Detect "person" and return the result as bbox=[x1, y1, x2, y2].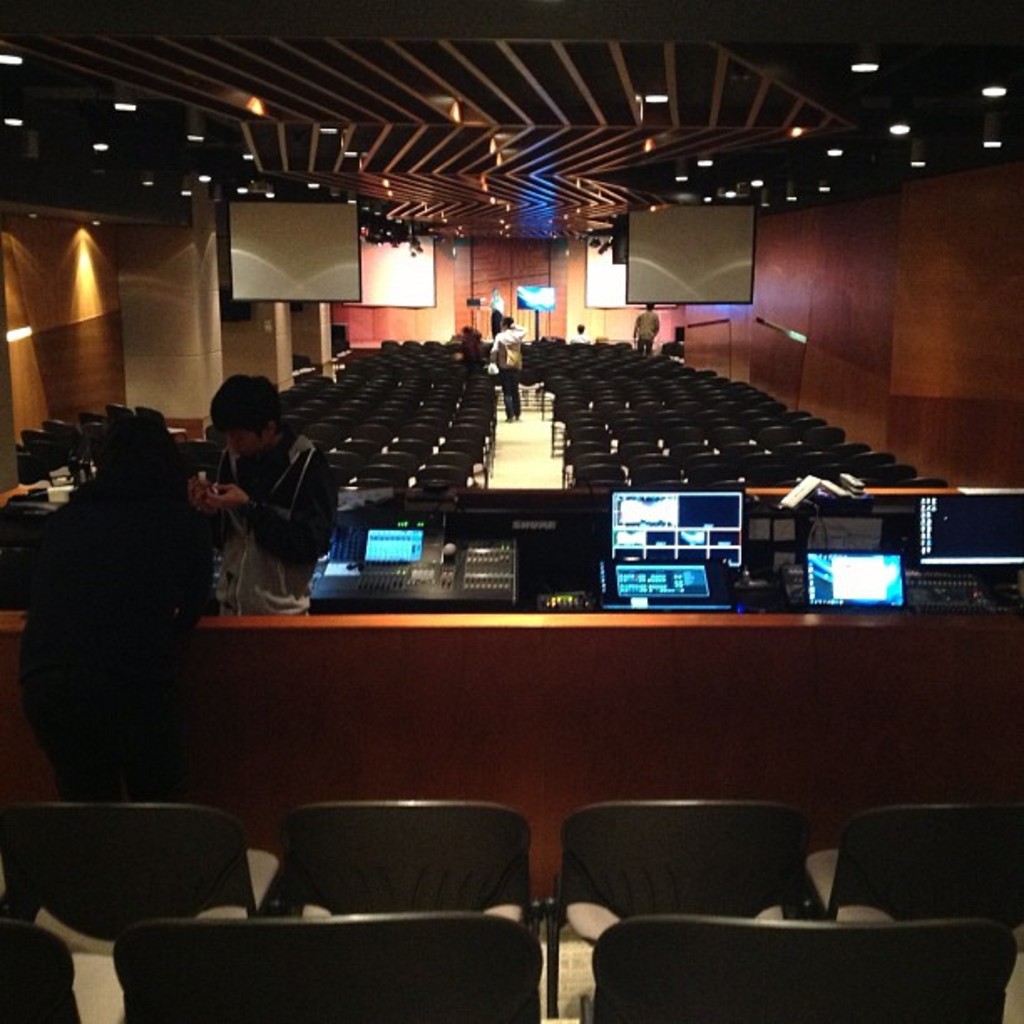
bbox=[574, 321, 592, 340].
